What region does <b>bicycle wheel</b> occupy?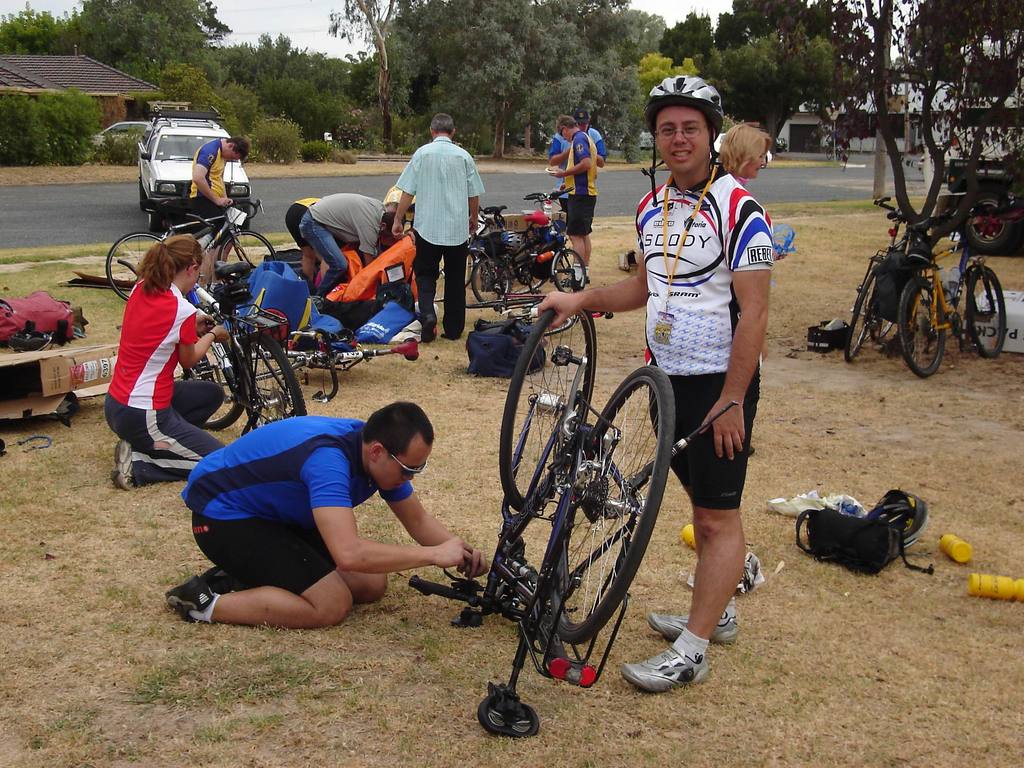
crop(847, 270, 877, 365).
